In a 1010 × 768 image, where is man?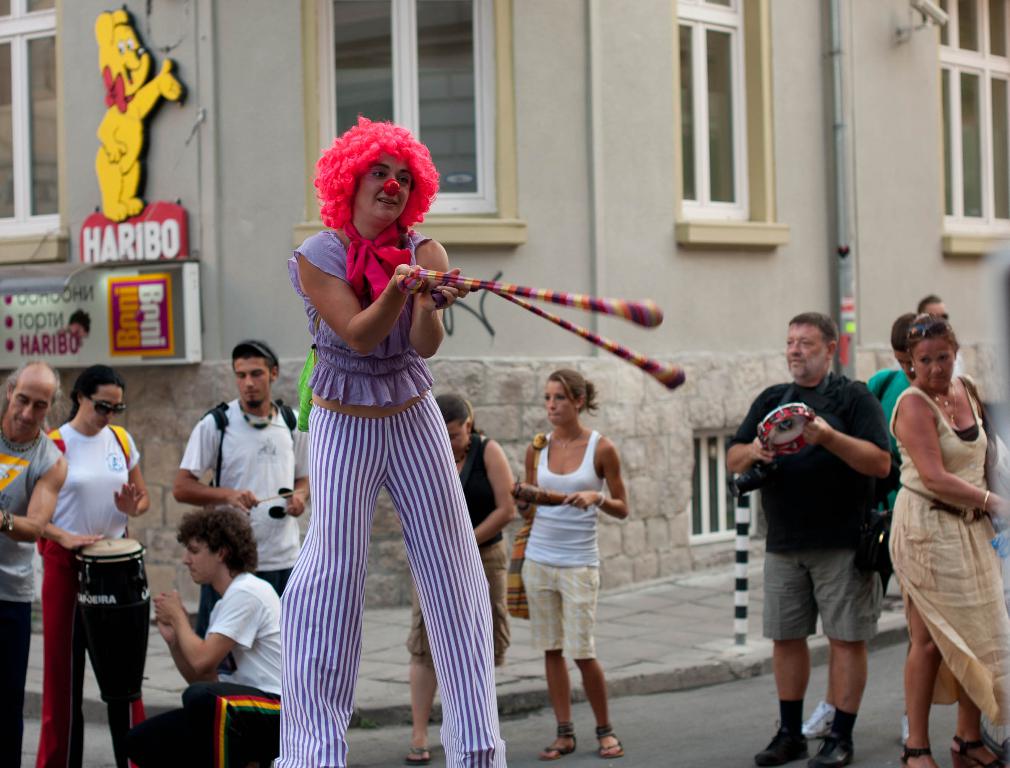
(403,393,516,764).
